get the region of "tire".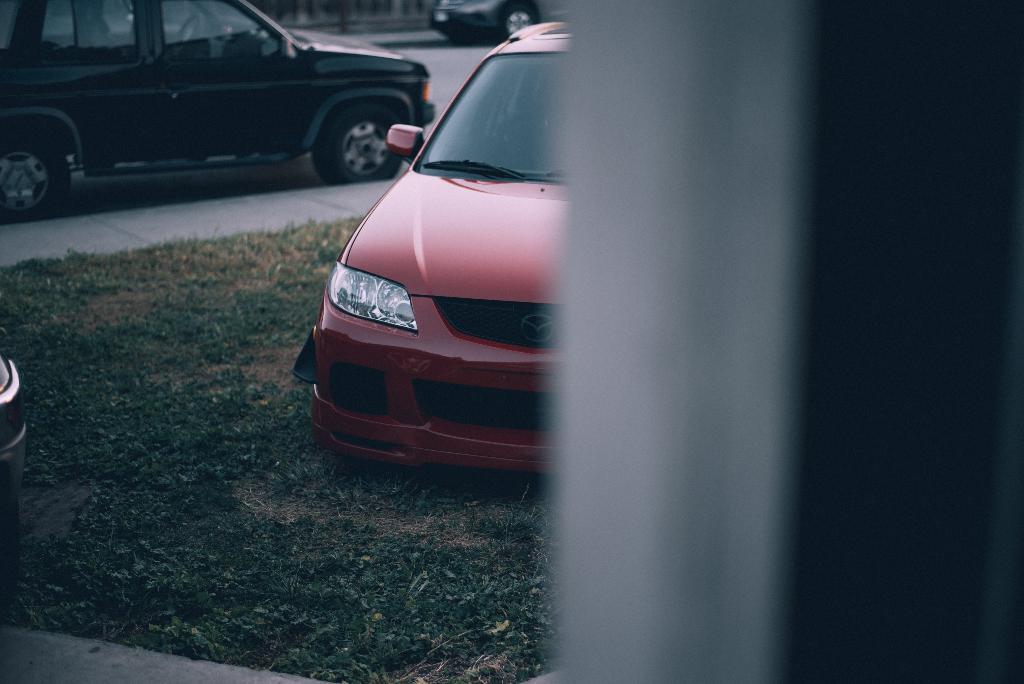
crop(0, 131, 68, 218).
